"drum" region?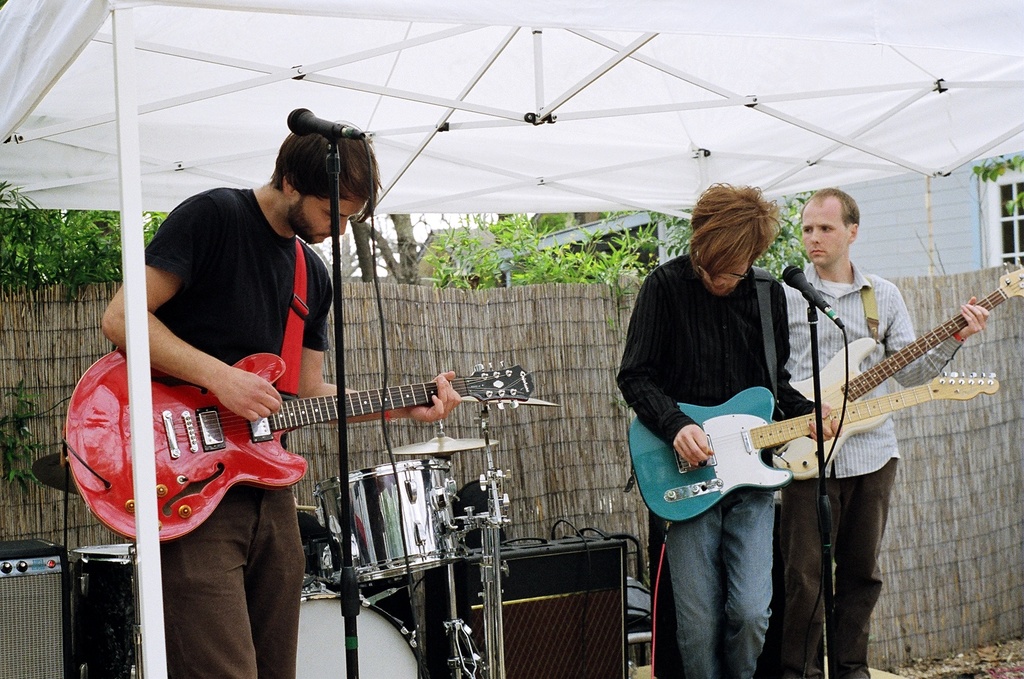
72 543 137 678
